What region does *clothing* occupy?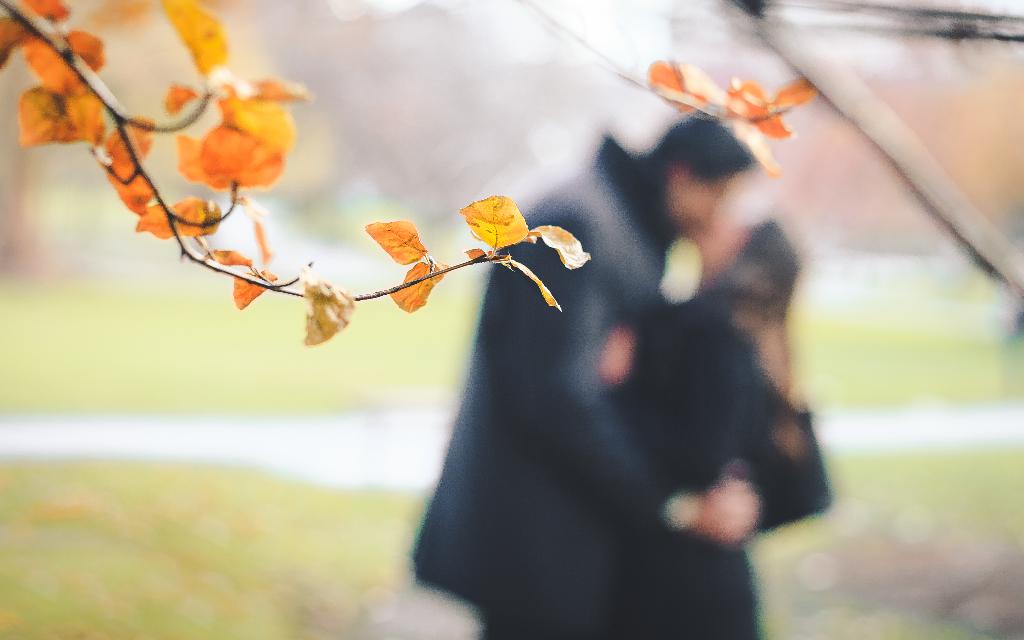
<region>412, 136, 698, 639</region>.
